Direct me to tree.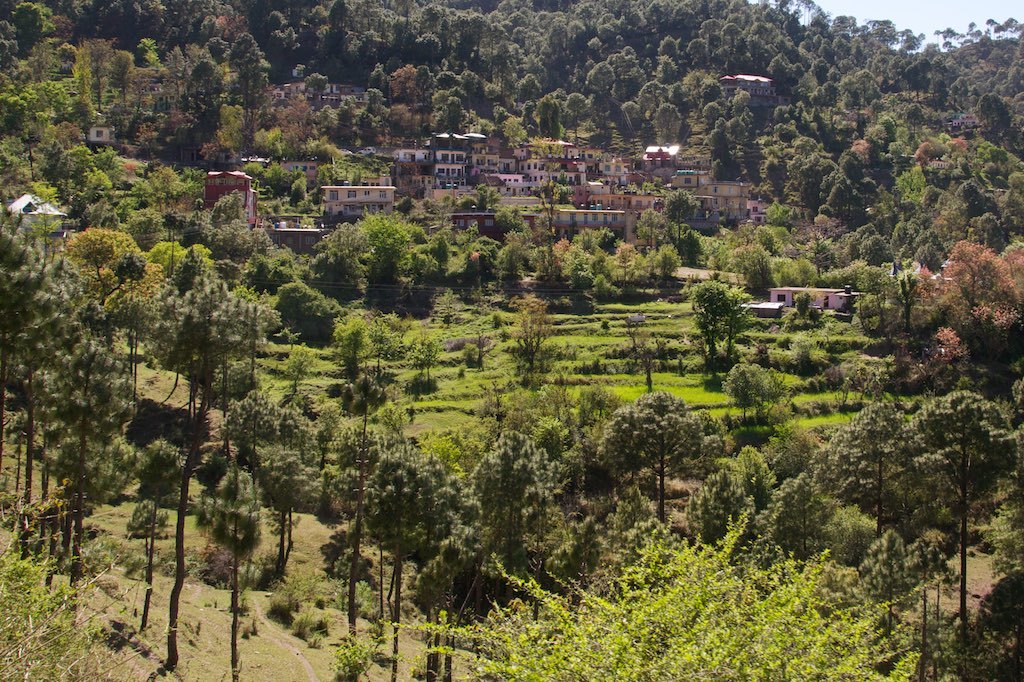
Direction: 557/169/569/185.
